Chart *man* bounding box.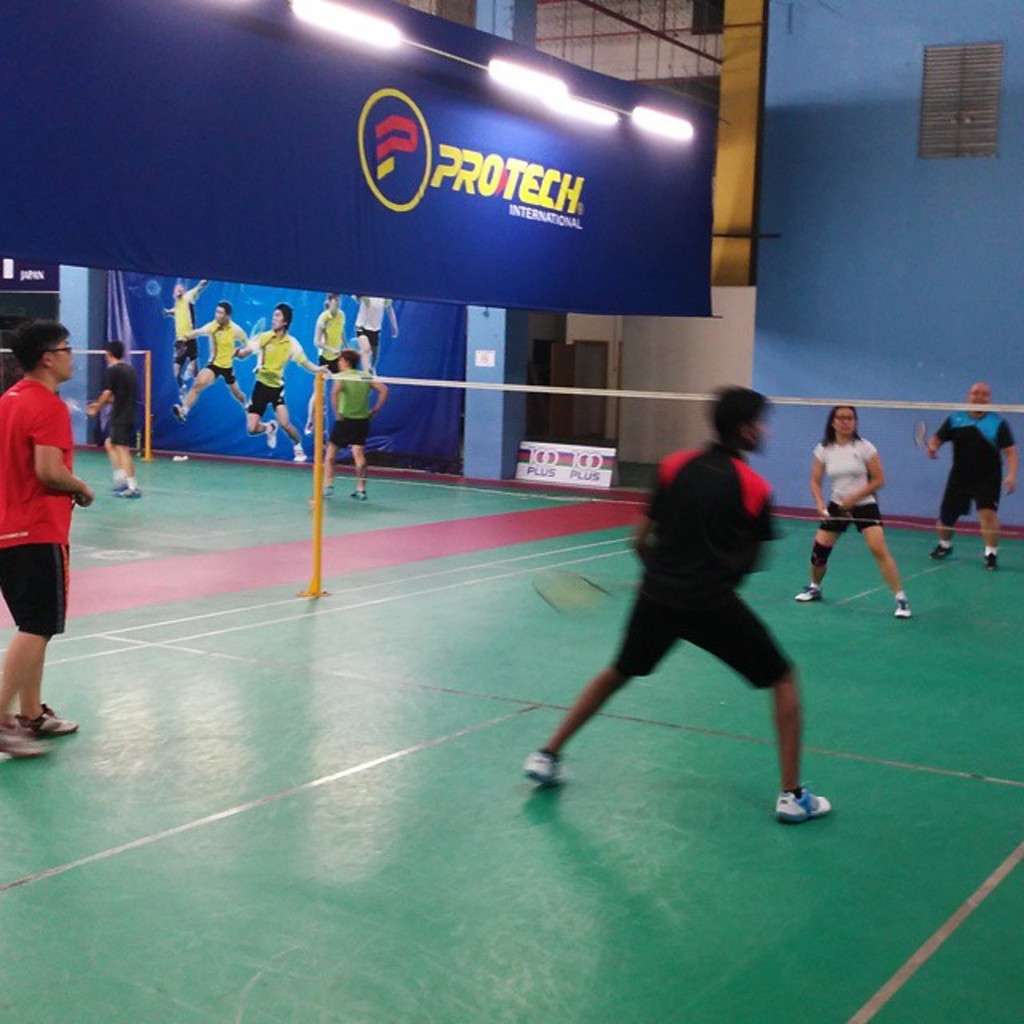
Charted: [928,381,1021,568].
